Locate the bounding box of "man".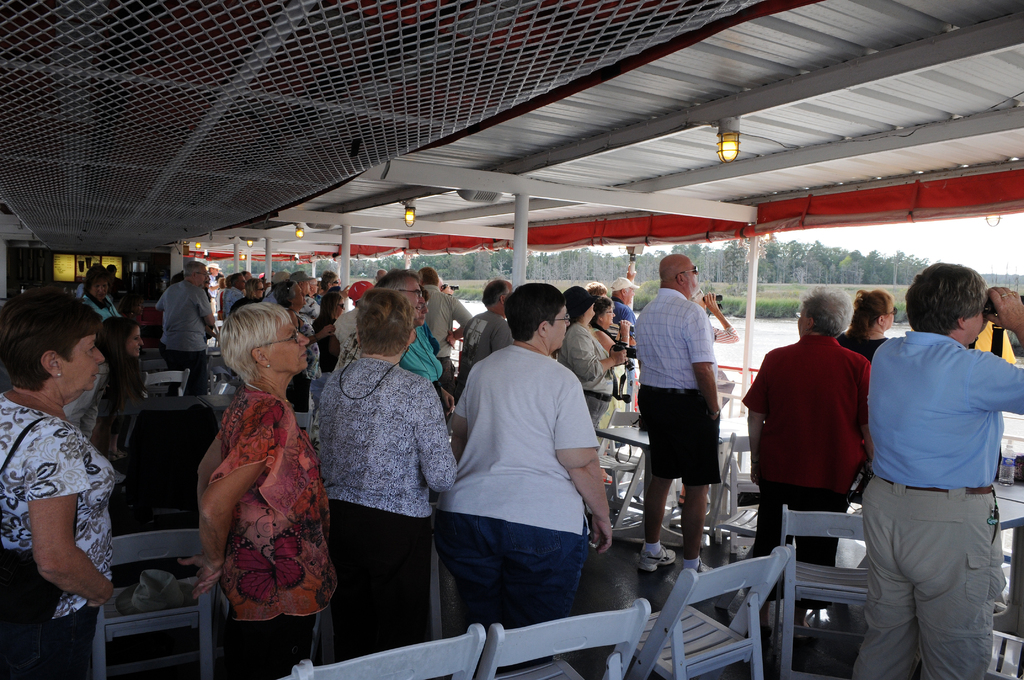
Bounding box: rect(420, 264, 474, 396).
